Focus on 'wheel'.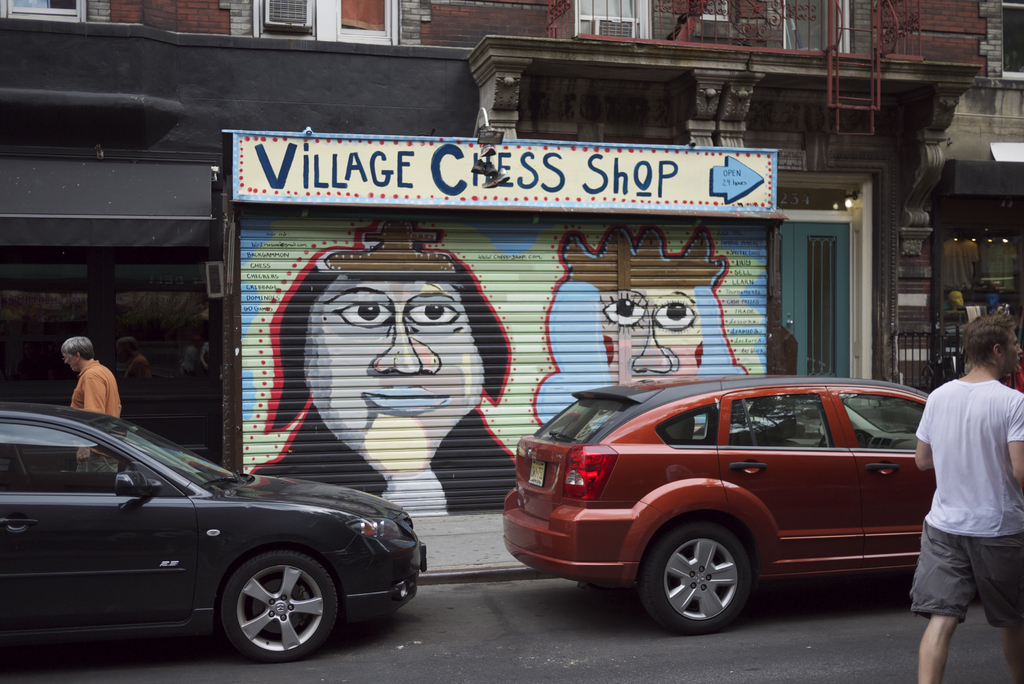
Focused at bbox=(219, 551, 340, 659).
